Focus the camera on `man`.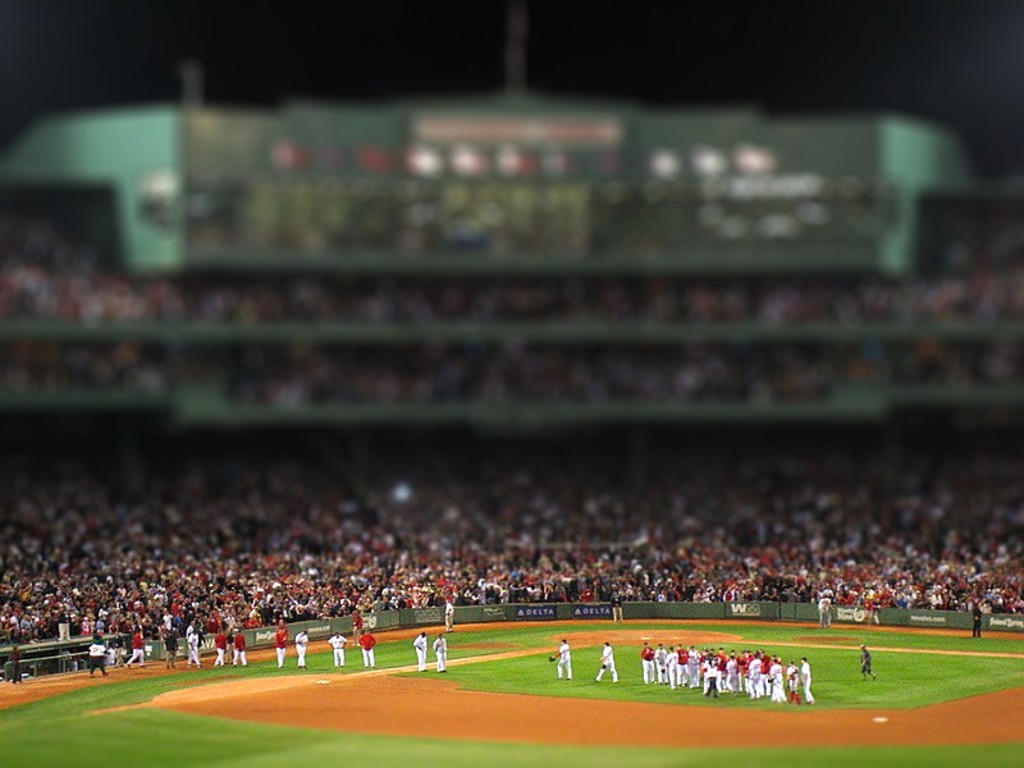
Focus region: <bbox>593, 641, 620, 686</bbox>.
